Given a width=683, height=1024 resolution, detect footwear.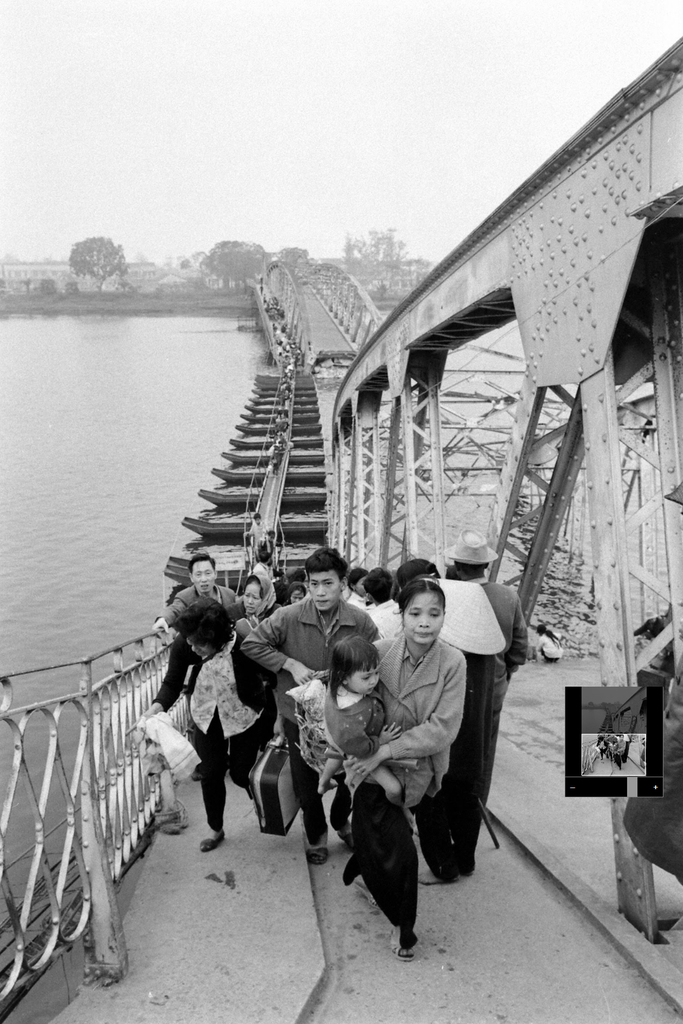
x1=397 y1=933 x2=418 y2=964.
